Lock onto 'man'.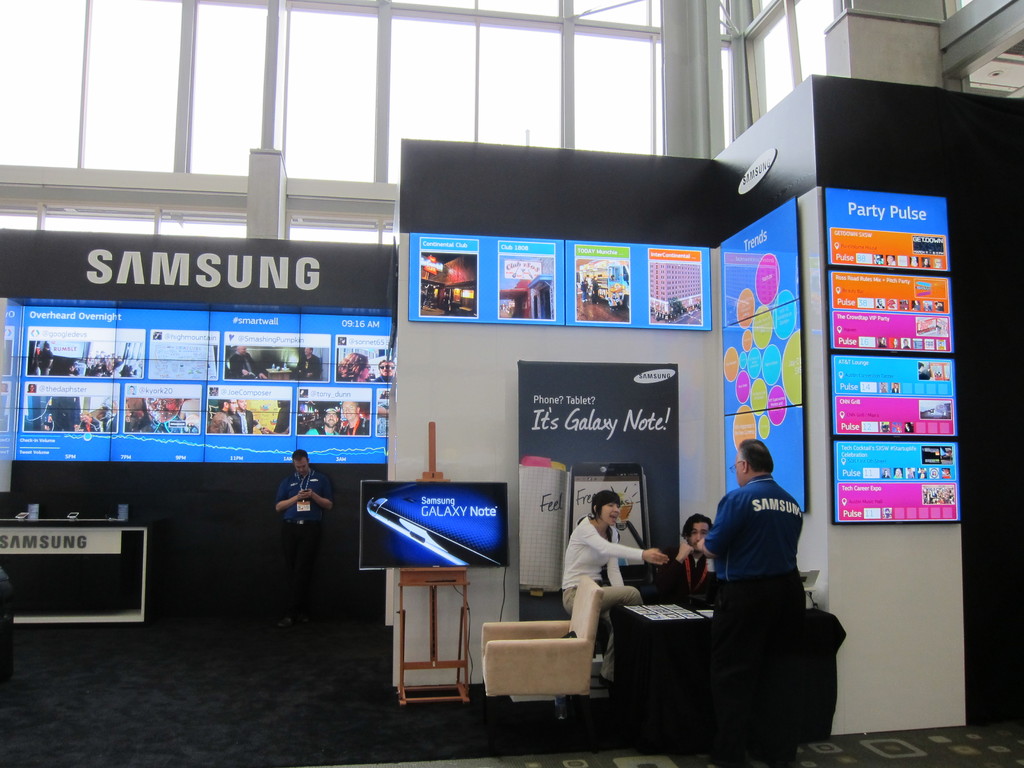
Locked: bbox(580, 273, 589, 303).
